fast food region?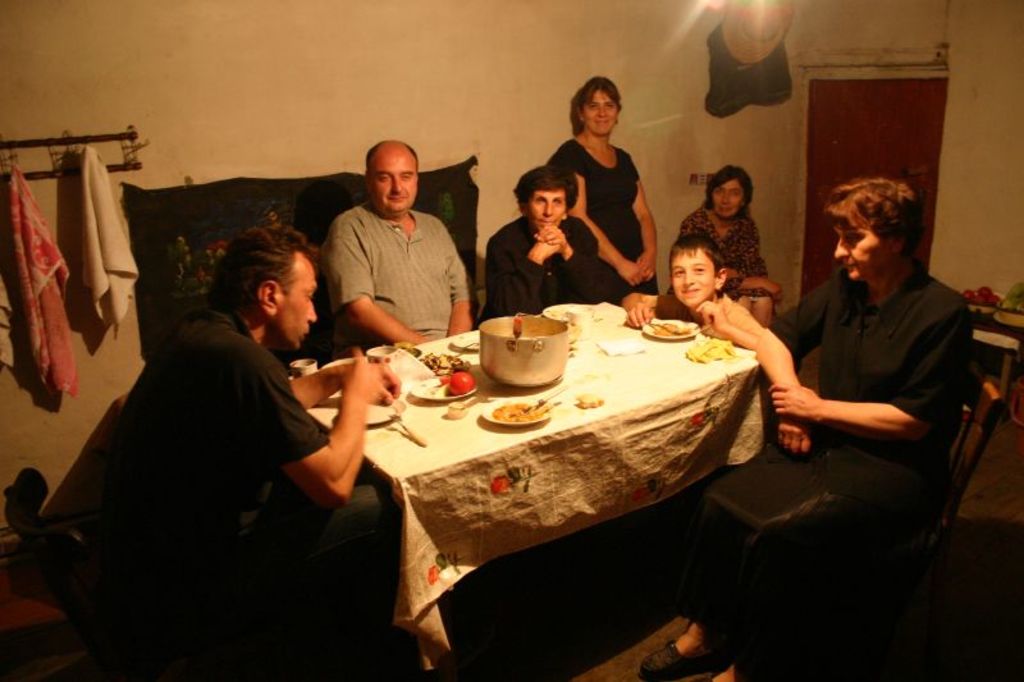
box(448, 367, 474, 397)
